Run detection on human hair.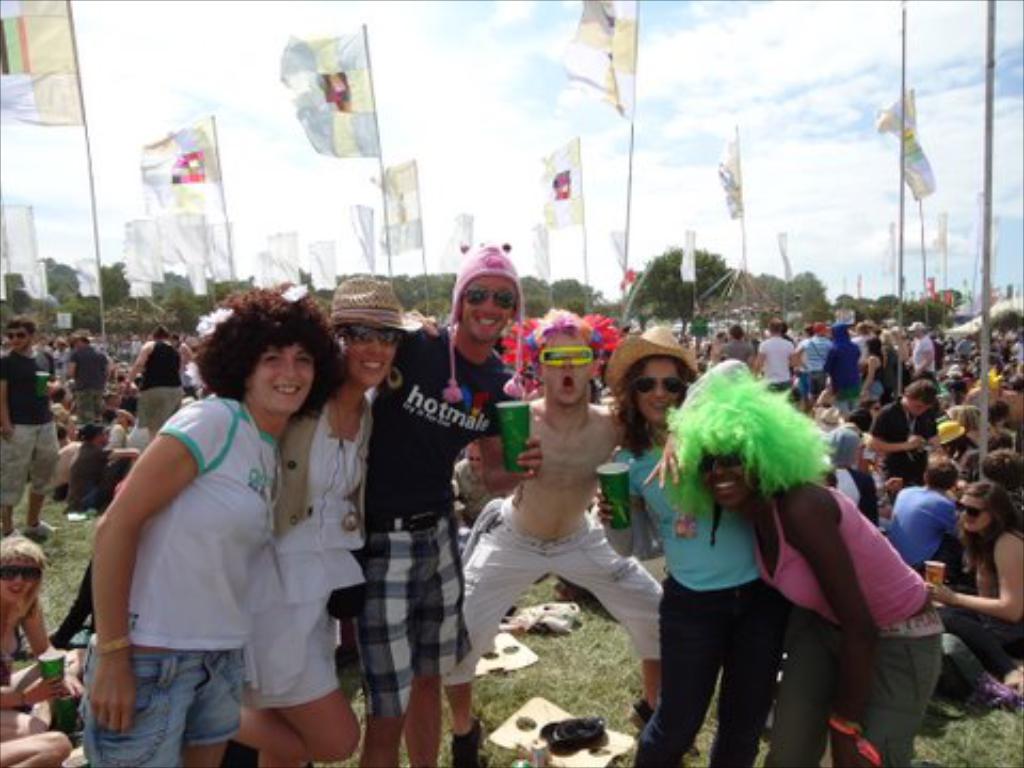
Result: <bbox>977, 444, 1022, 486</bbox>.
